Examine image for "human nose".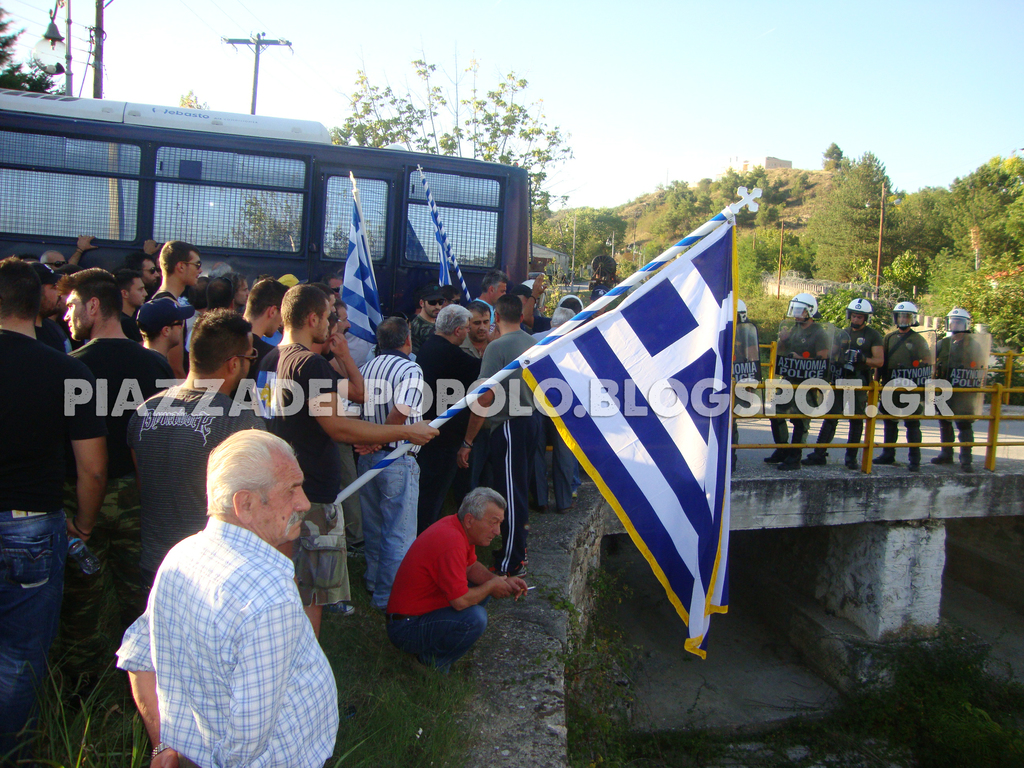
Examination result: x1=494 y1=527 x2=503 y2=538.
